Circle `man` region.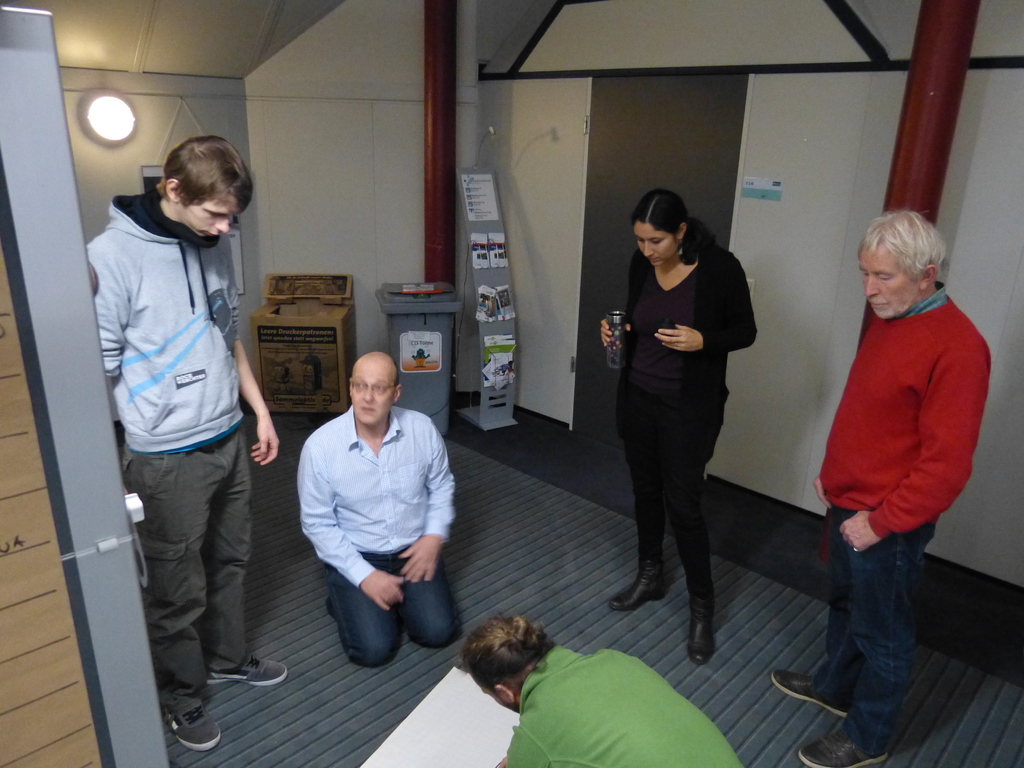
Region: <box>85,132,292,748</box>.
